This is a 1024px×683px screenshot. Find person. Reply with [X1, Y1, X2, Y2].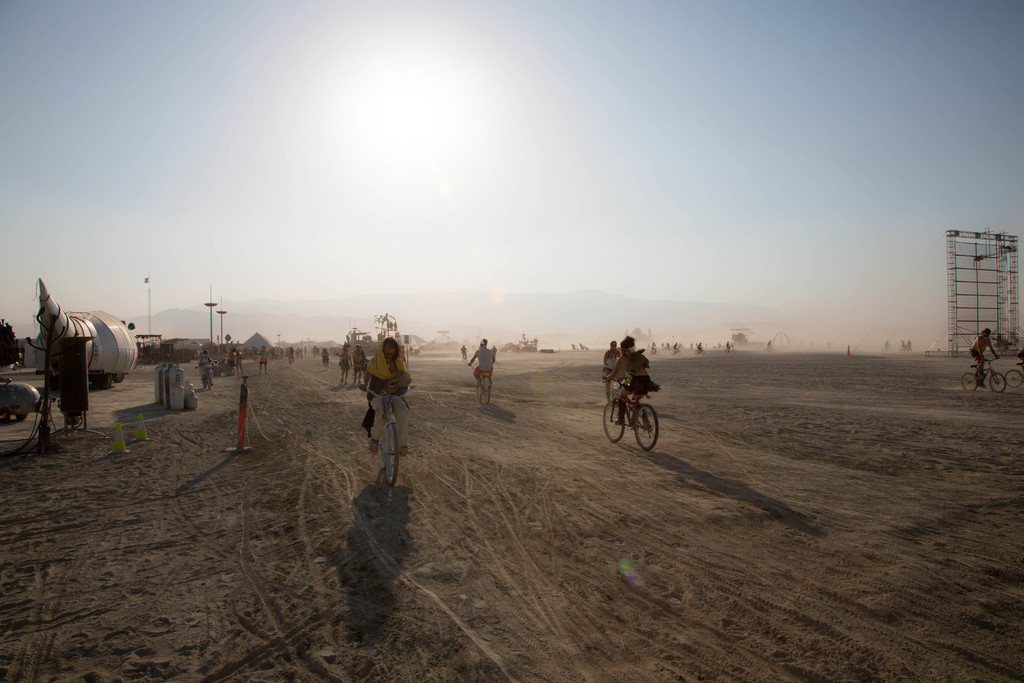
[602, 342, 628, 392].
